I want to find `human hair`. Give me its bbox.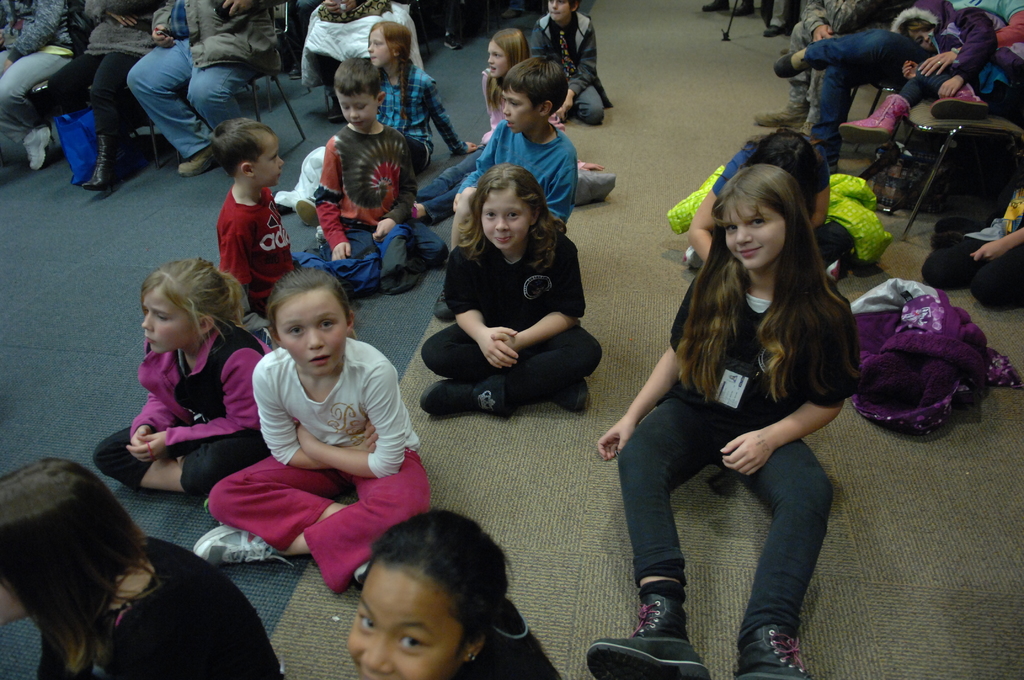
rect(140, 255, 251, 340).
